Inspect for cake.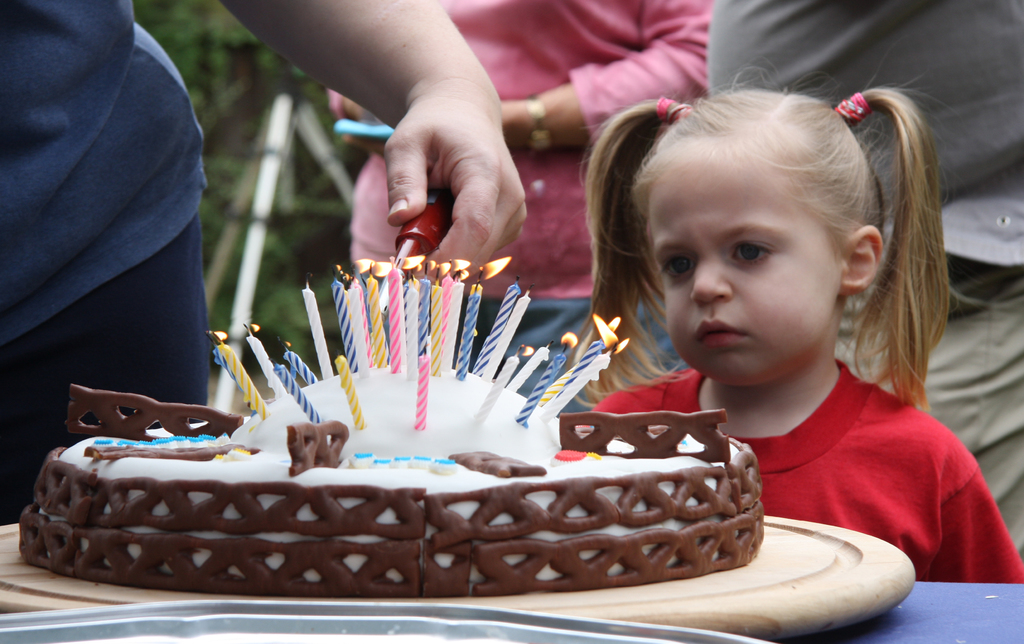
Inspection: bbox=[15, 358, 766, 596].
